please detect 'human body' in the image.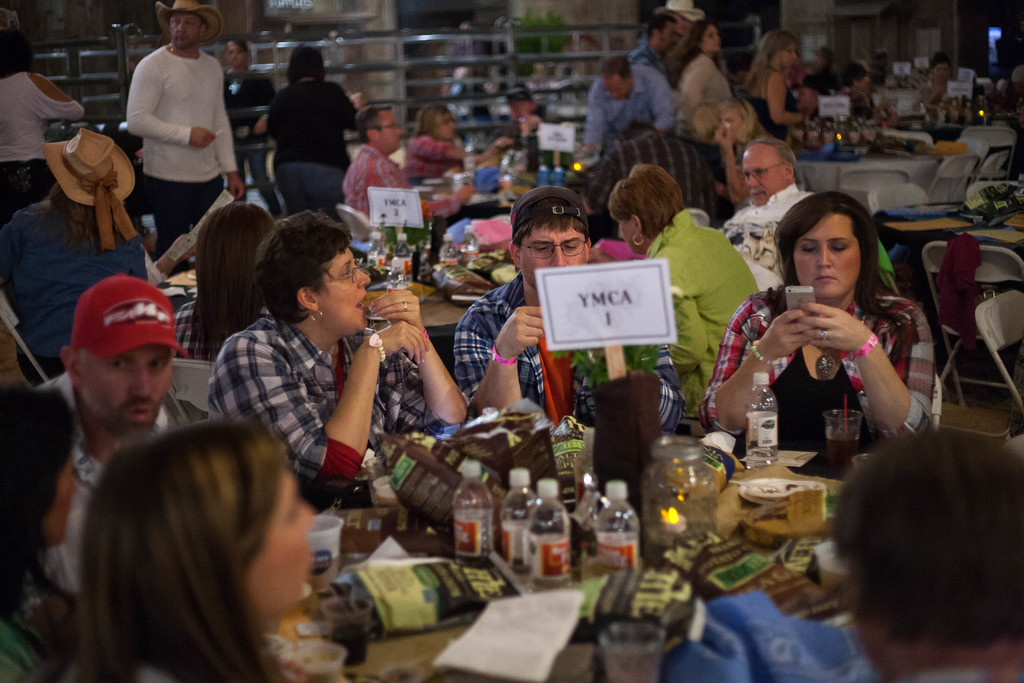
detection(0, 67, 88, 222).
